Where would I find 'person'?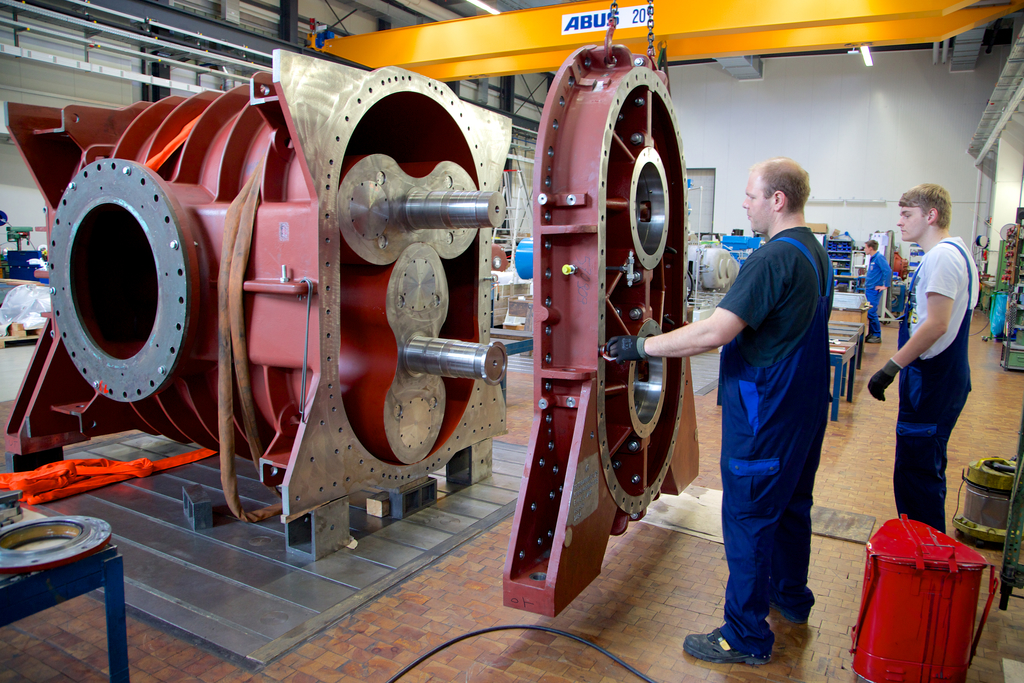
At detection(867, 181, 979, 534).
